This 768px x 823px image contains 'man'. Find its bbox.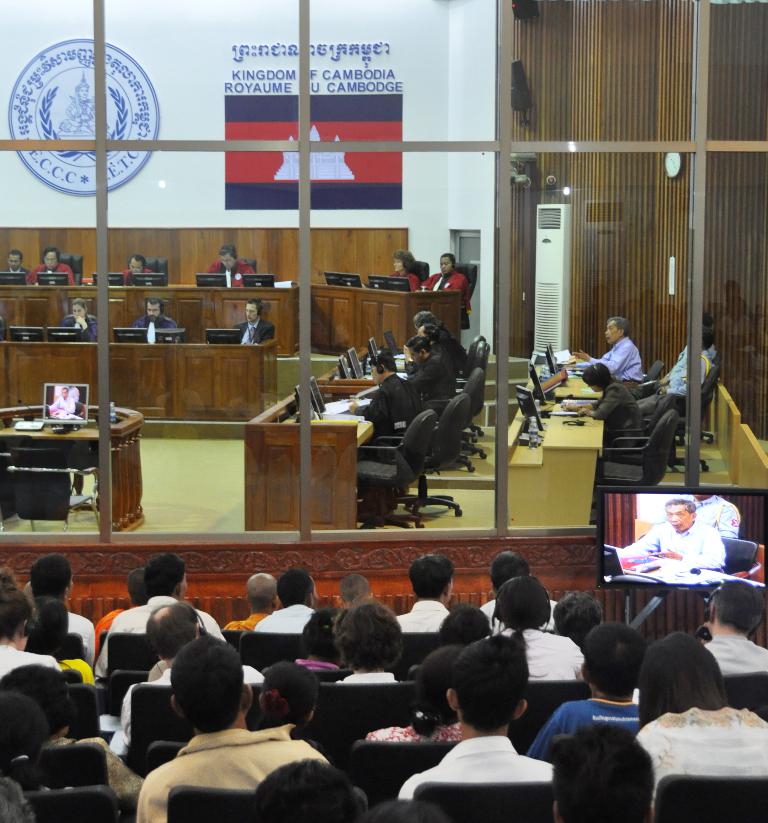
region(638, 310, 717, 403).
